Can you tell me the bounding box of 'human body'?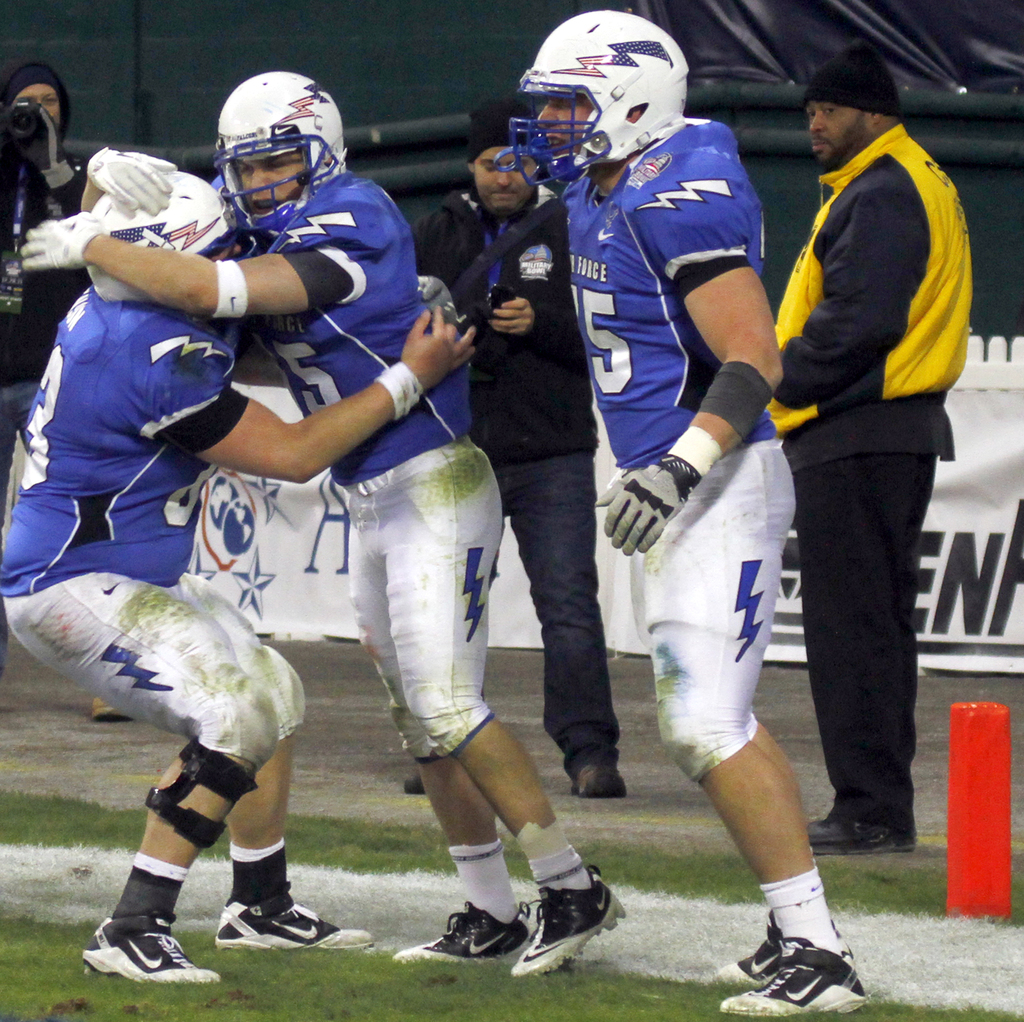
[left=0, top=288, right=470, bottom=993].
